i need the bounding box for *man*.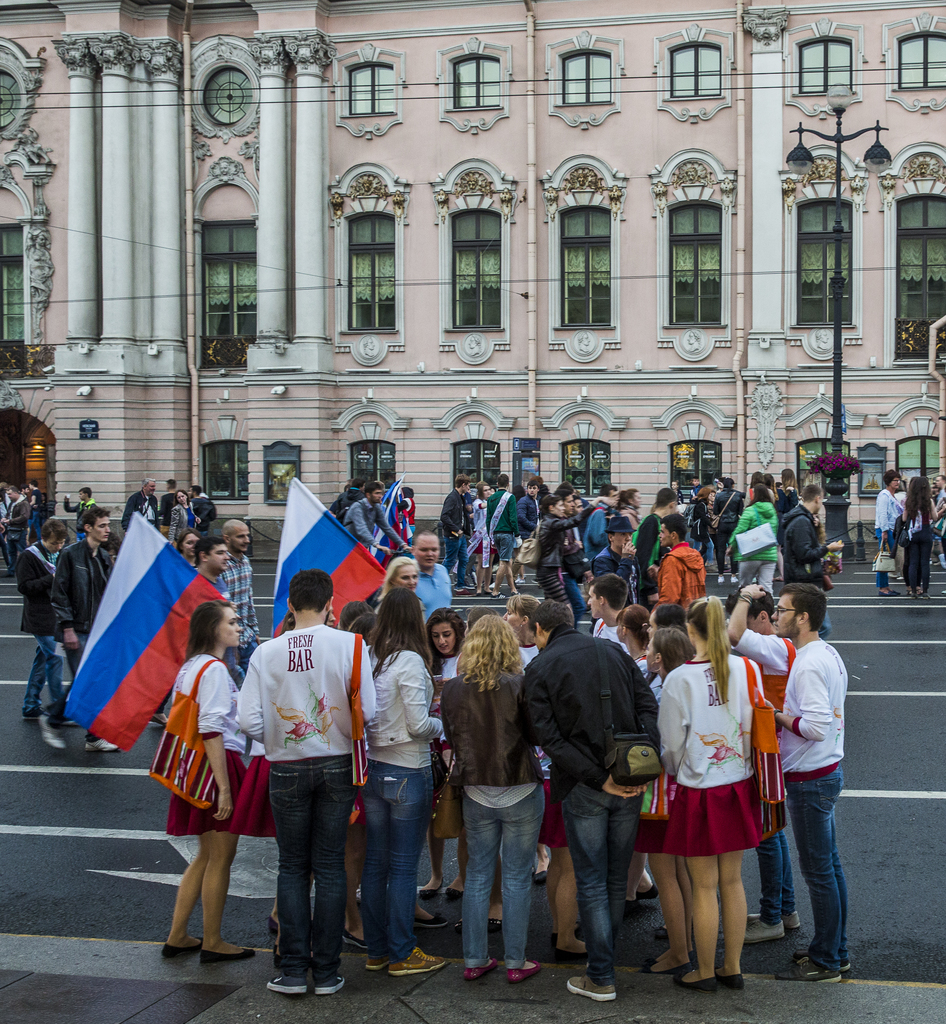
Here it is: (x1=18, y1=482, x2=30, y2=492).
